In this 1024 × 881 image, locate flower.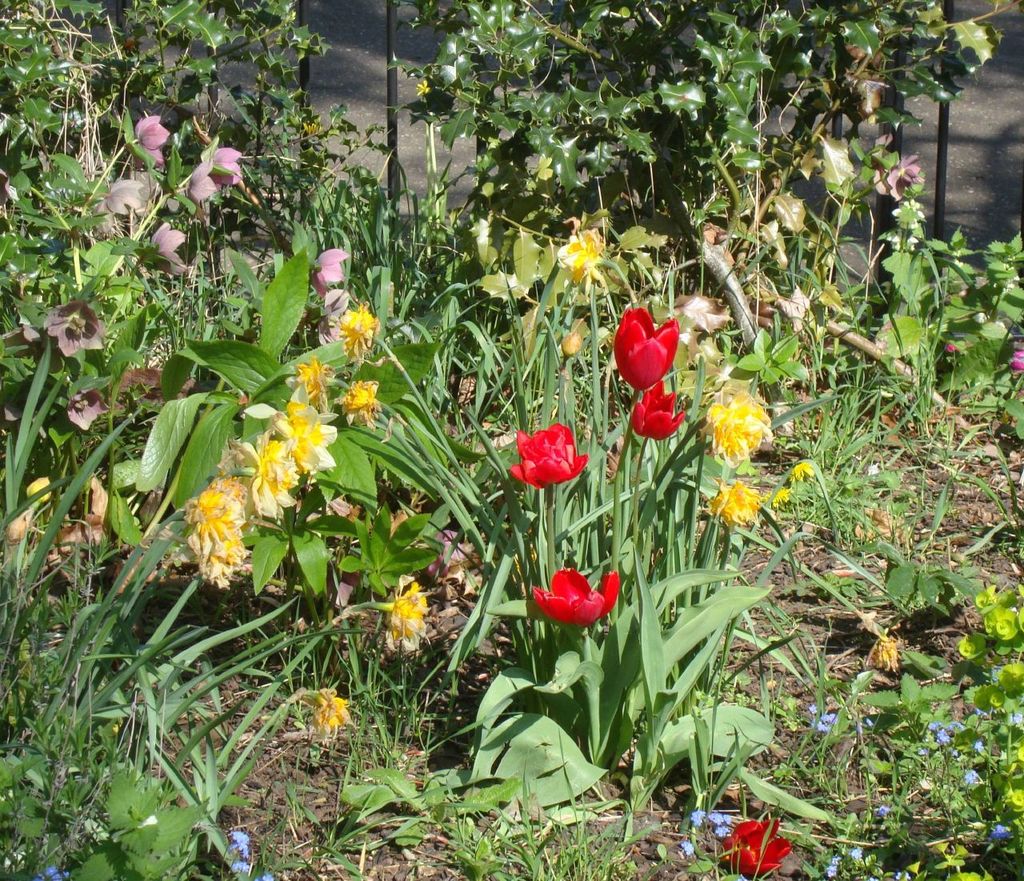
Bounding box: [182,476,256,583].
